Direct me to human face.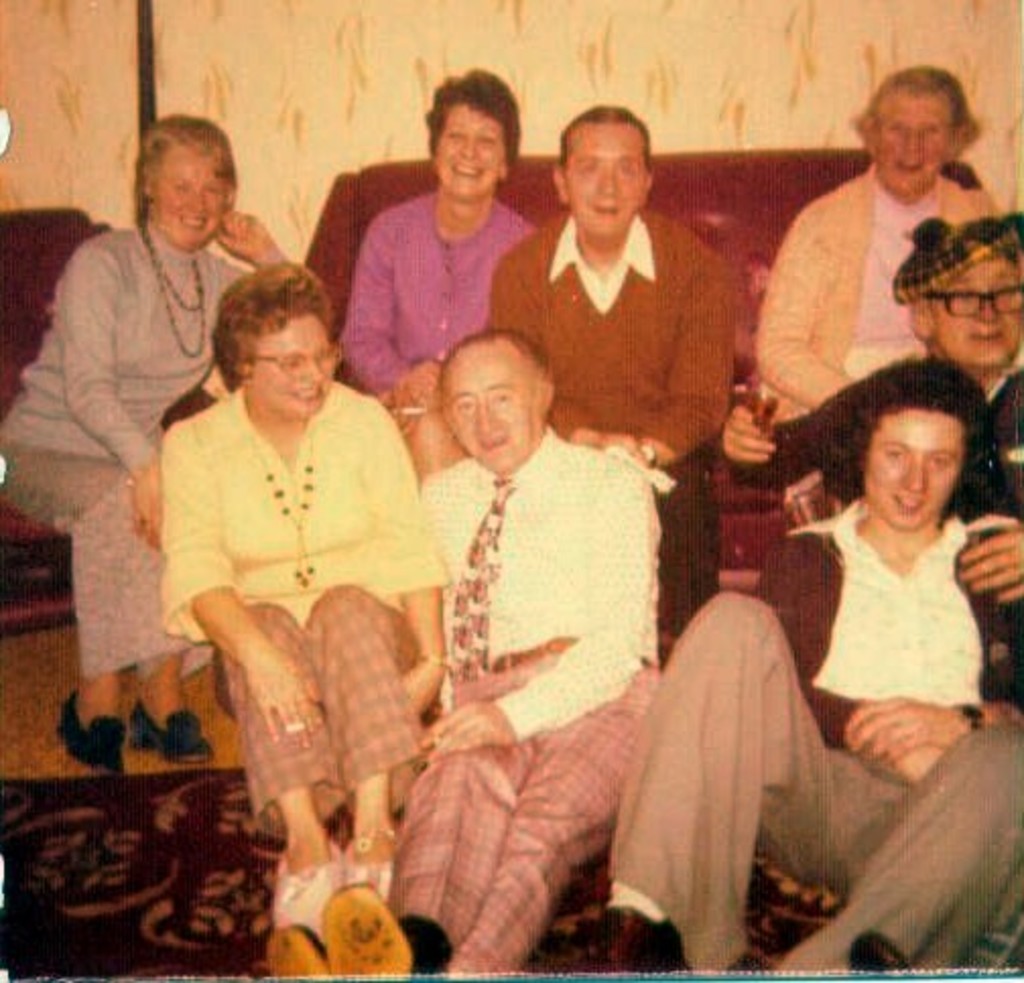
Direction: (left=439, top=339, right=540, bottom=477).
